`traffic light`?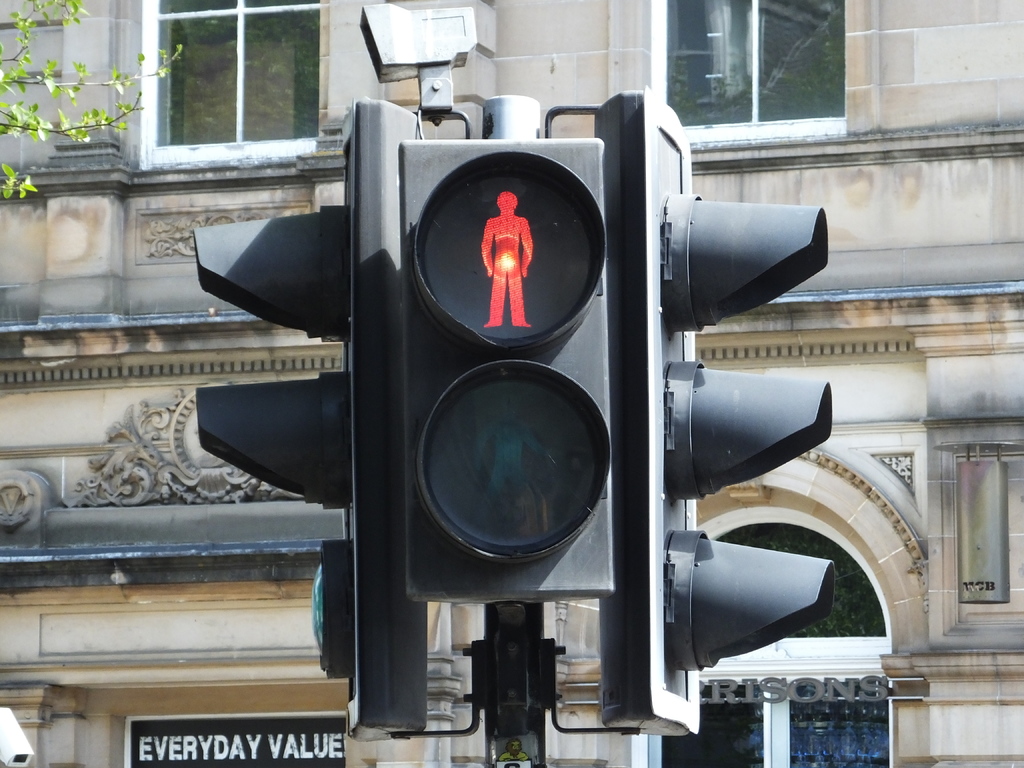
<box>399,141,614,601</box>
